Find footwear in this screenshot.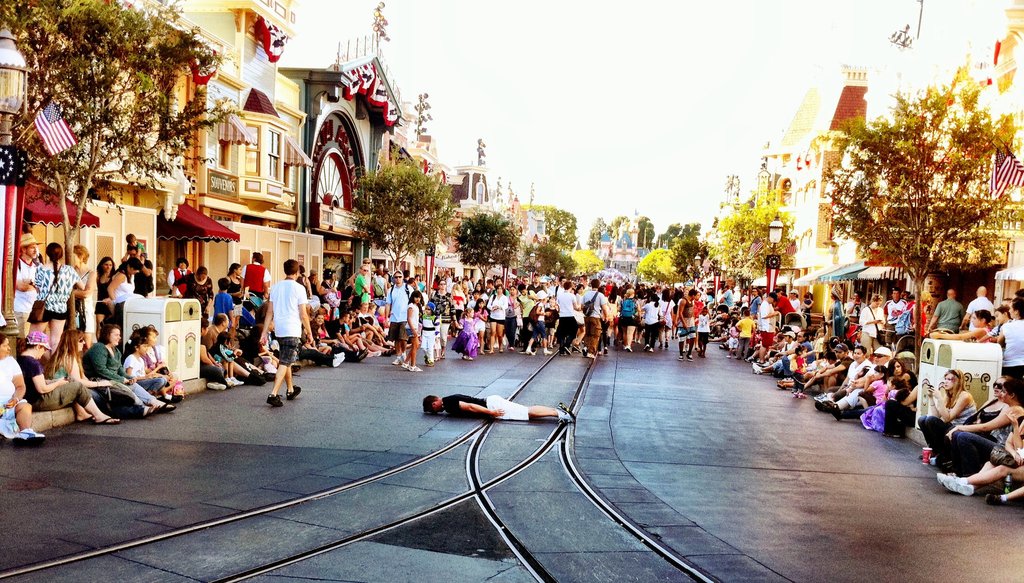
The bounding box for footwear is <region>204, 381, 229, 390</region>.
